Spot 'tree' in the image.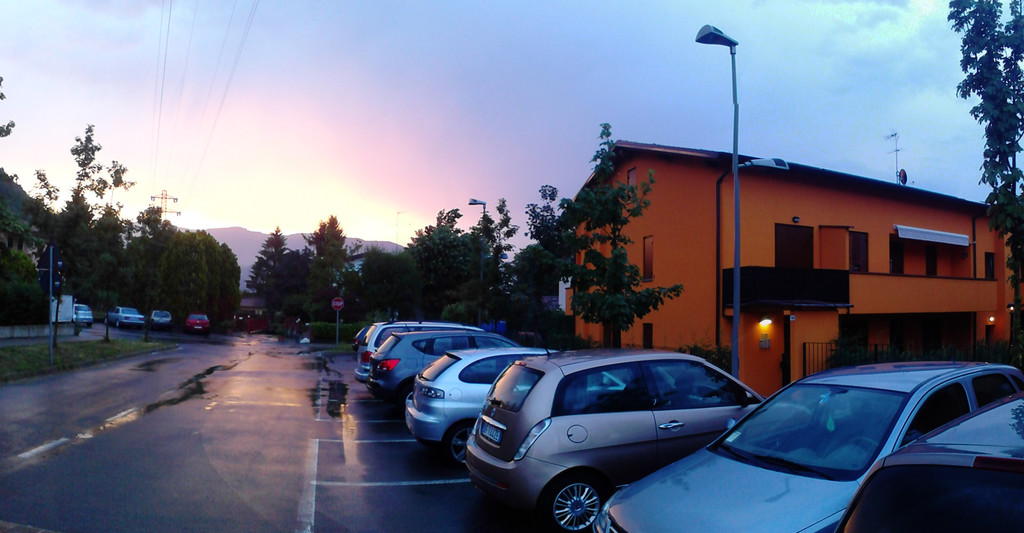
'tree' found at rect(516, 186, 577, 339).
